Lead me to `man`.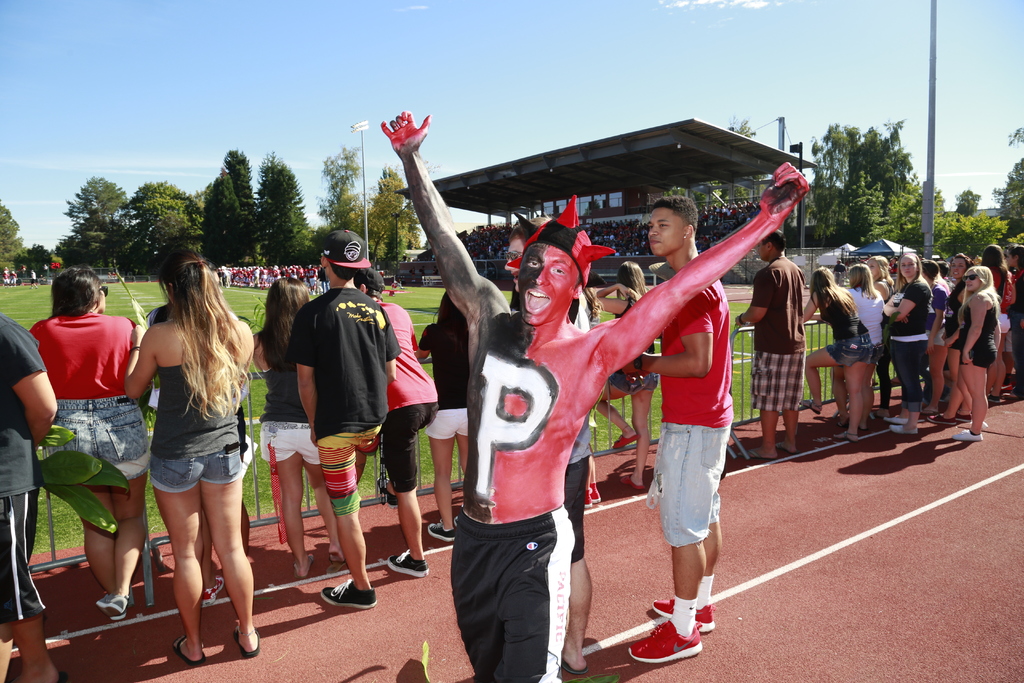
Lead to {"left": 346, "top": 265, "right": 442, "bottom": 582}.
